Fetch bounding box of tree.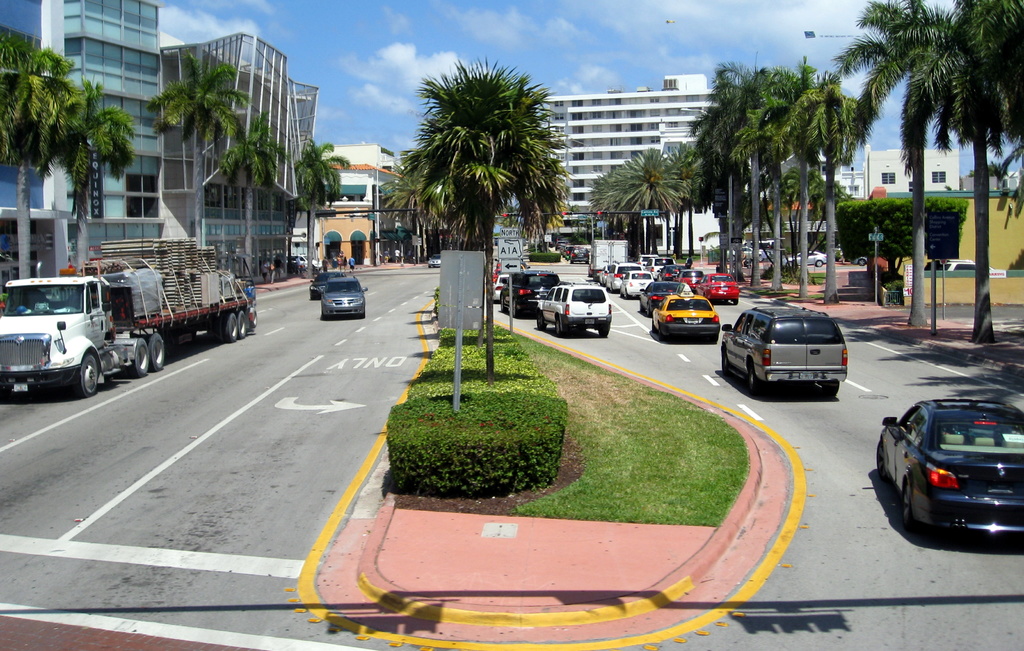
Bbox: box=[219, 110, 287, 283].
